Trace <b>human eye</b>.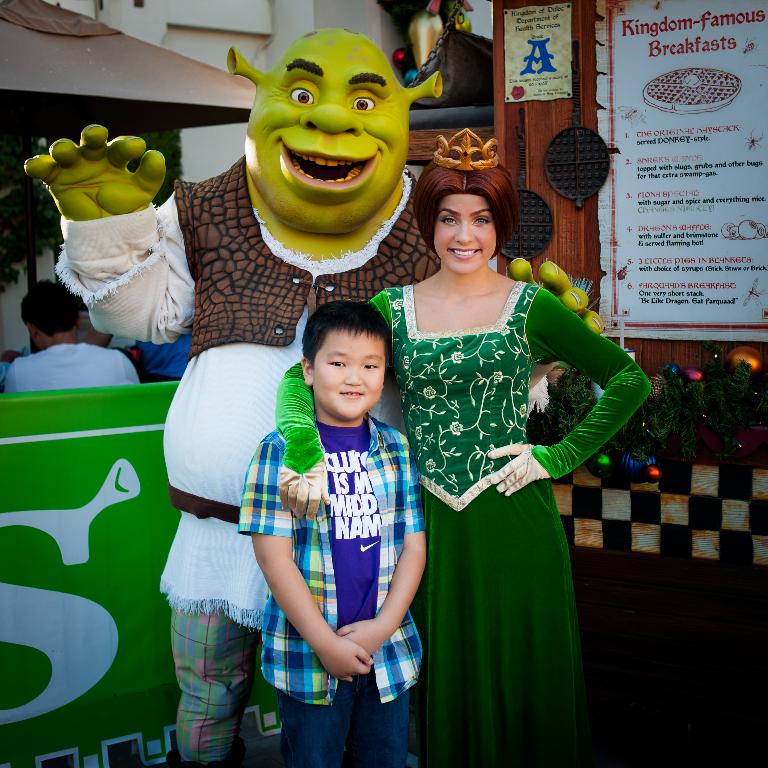
Traced to 473 213 490 228.
